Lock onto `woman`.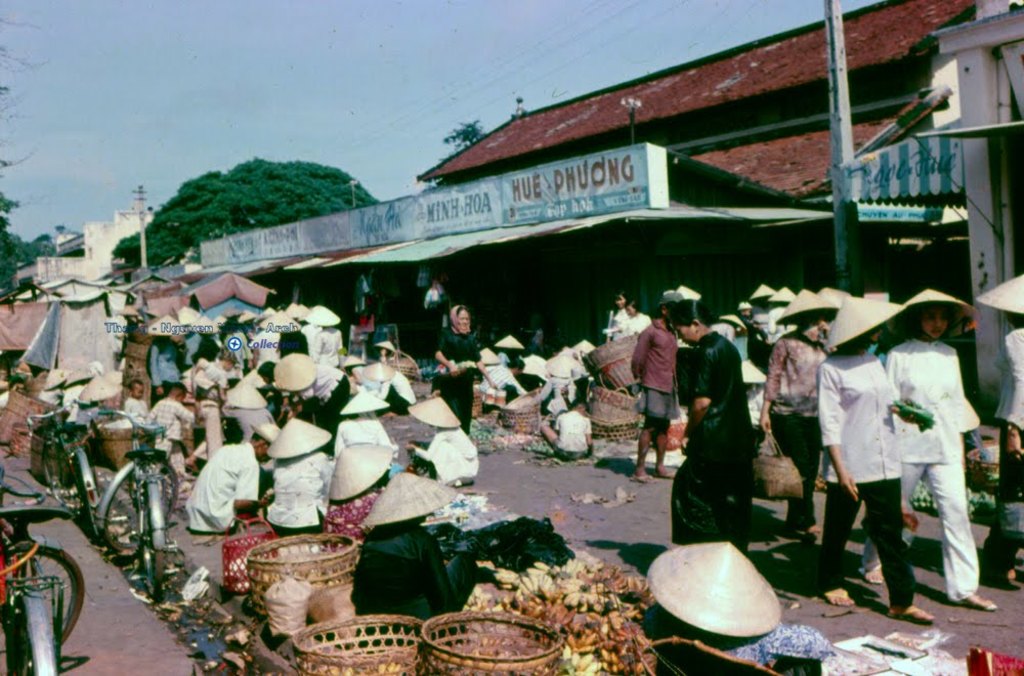
Locked: [x1=755, y1=285, x2=845, y2=541].
